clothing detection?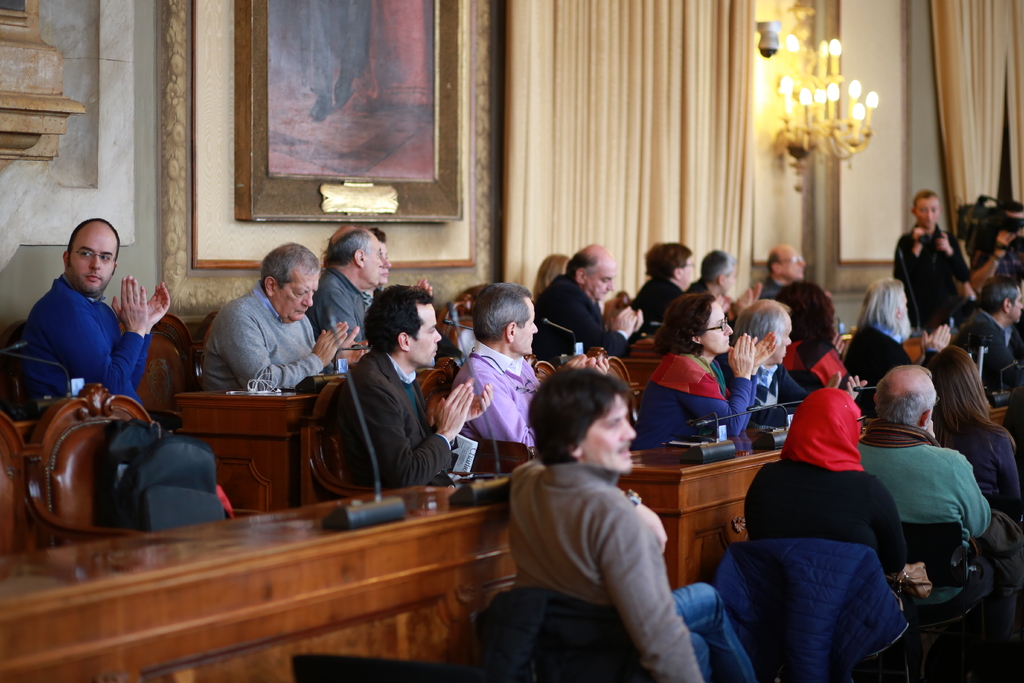
(left=12, top=252, right=148, bottom=418)
